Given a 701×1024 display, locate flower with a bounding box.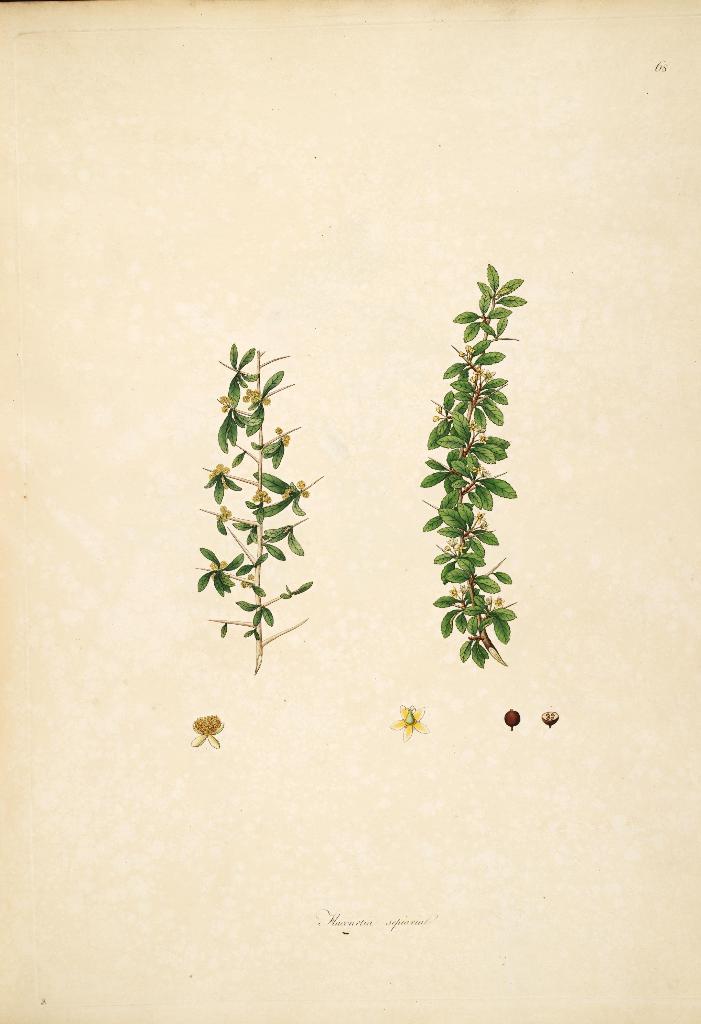
Located: box(297, 479, 309, 499).
